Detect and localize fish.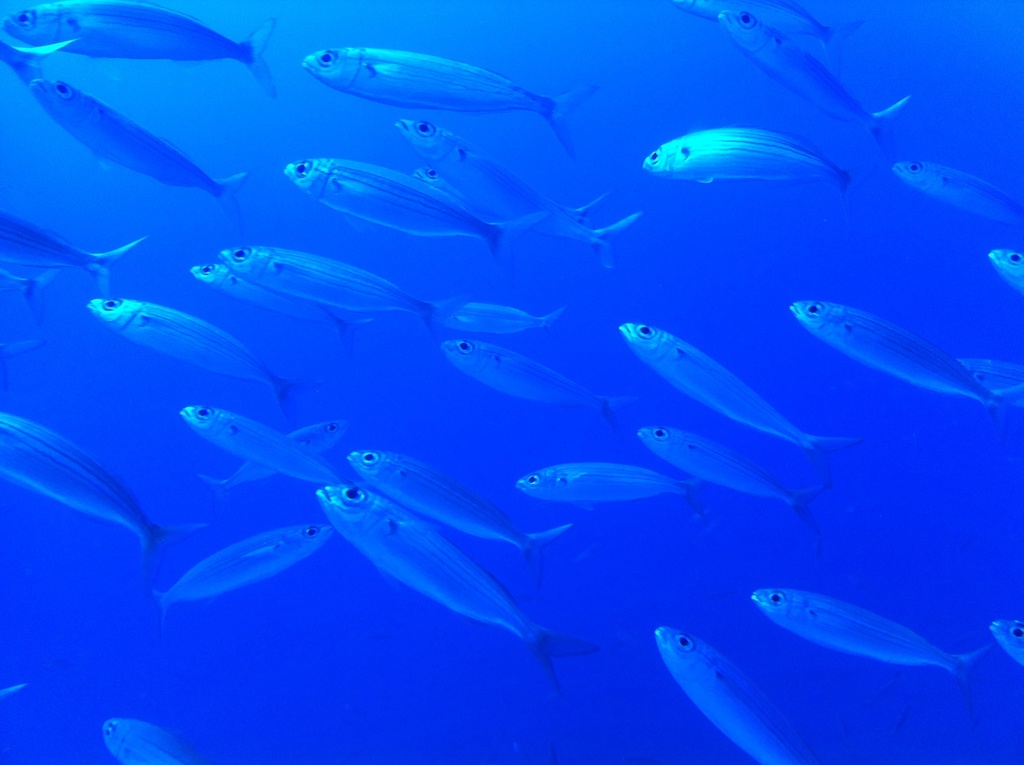
Localized at (x1=189, y1=258, x2=380, y2=350).
